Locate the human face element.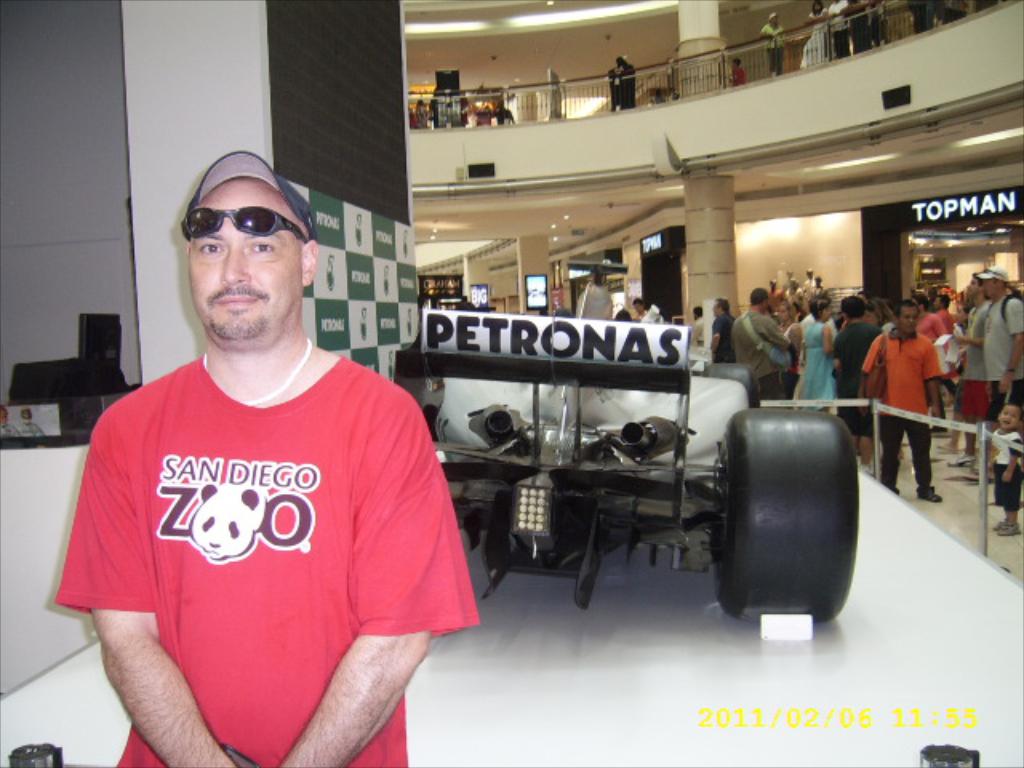
Element bbox: (left=189, top=178, right=302, bottom=341).
